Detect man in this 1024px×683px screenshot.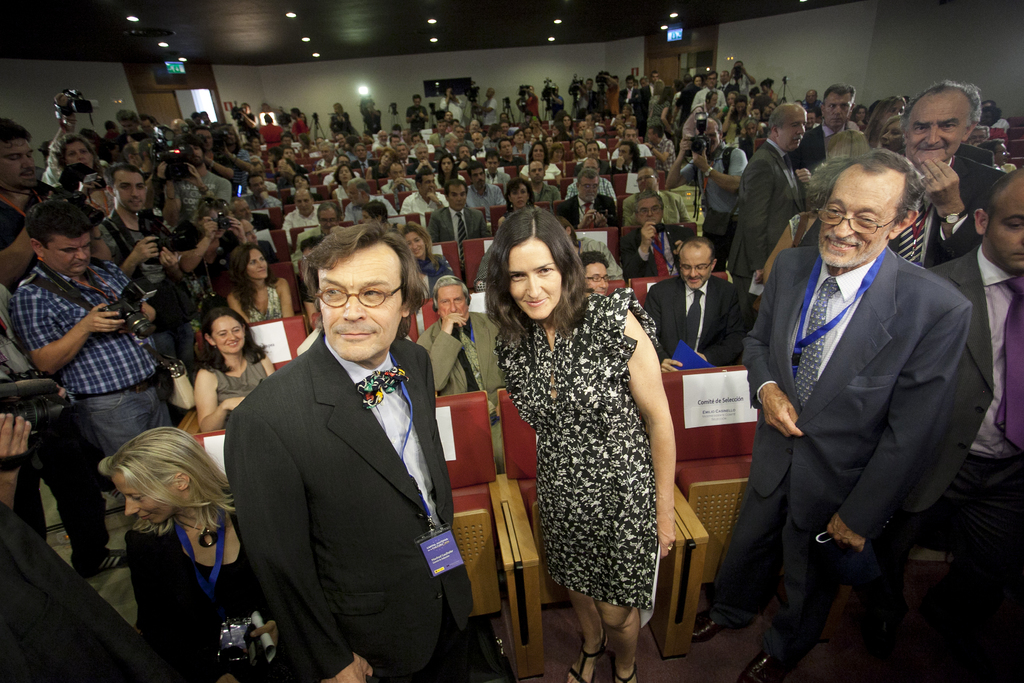
Detection: (236,99,262,144).
